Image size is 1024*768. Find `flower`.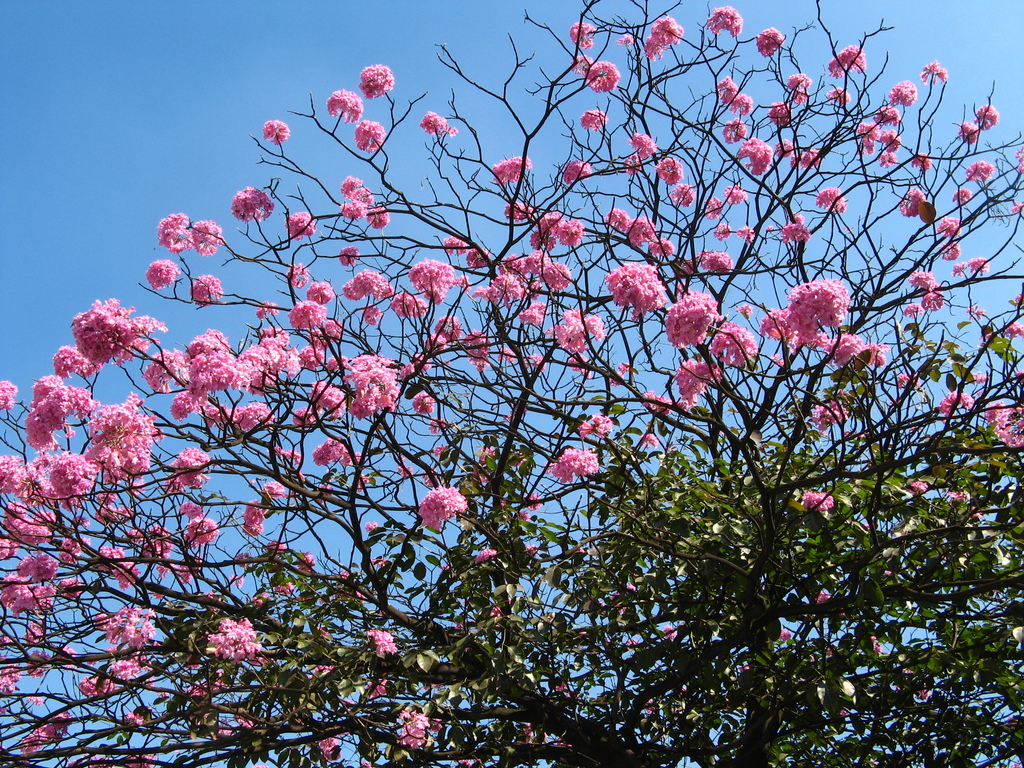
(x1=657, y1=156, x2=684, y2=180).
